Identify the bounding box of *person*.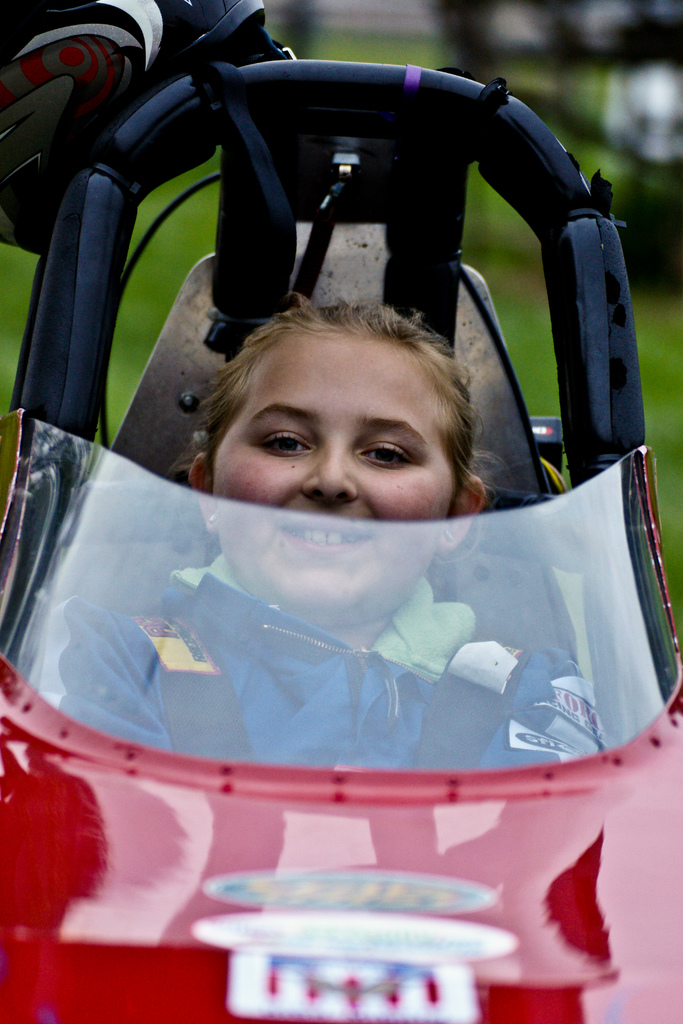
region(21, 287, 606, 778).
